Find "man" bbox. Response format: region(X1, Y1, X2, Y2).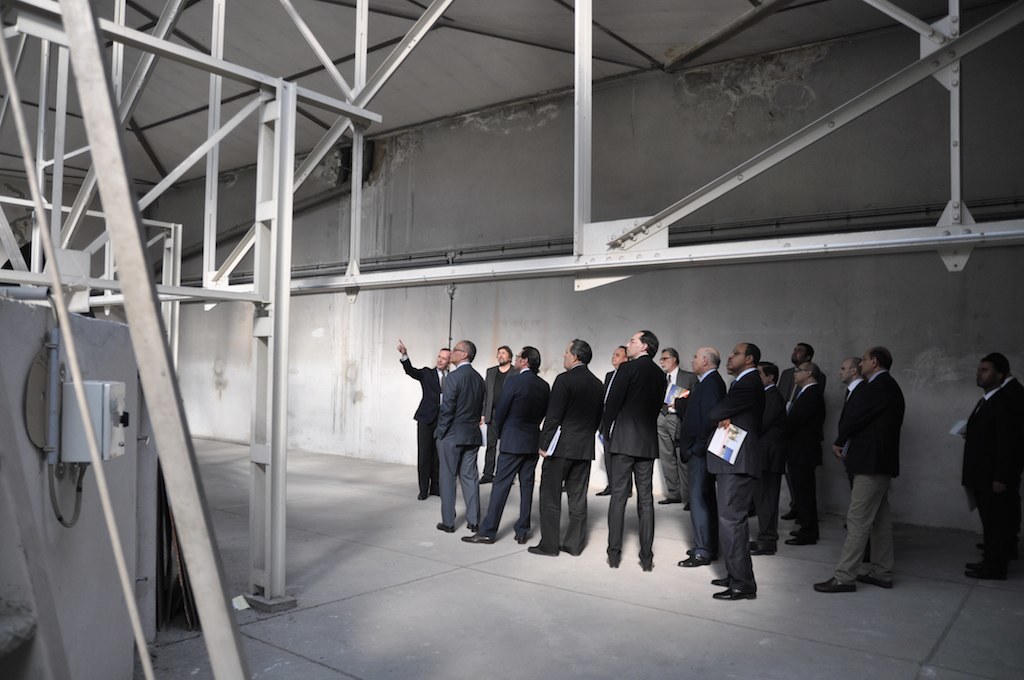
region(699, 344, 763, 600).
